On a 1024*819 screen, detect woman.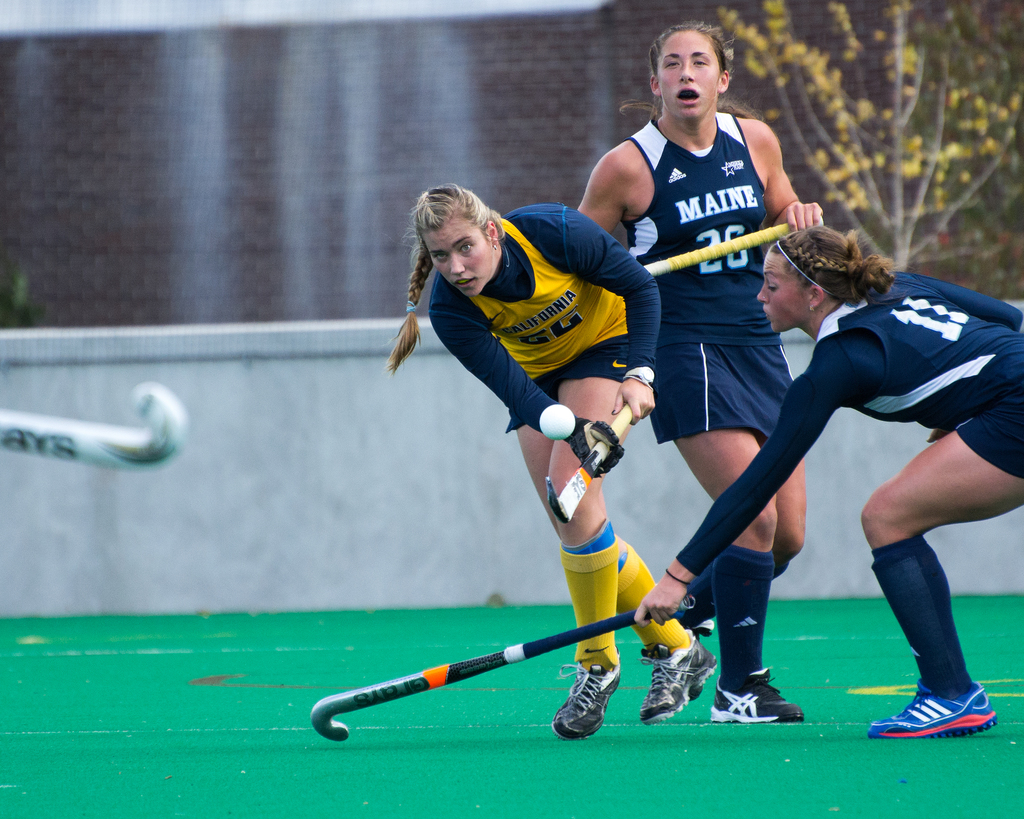
x1=694, y1=190, x2=1012, y2=758.
